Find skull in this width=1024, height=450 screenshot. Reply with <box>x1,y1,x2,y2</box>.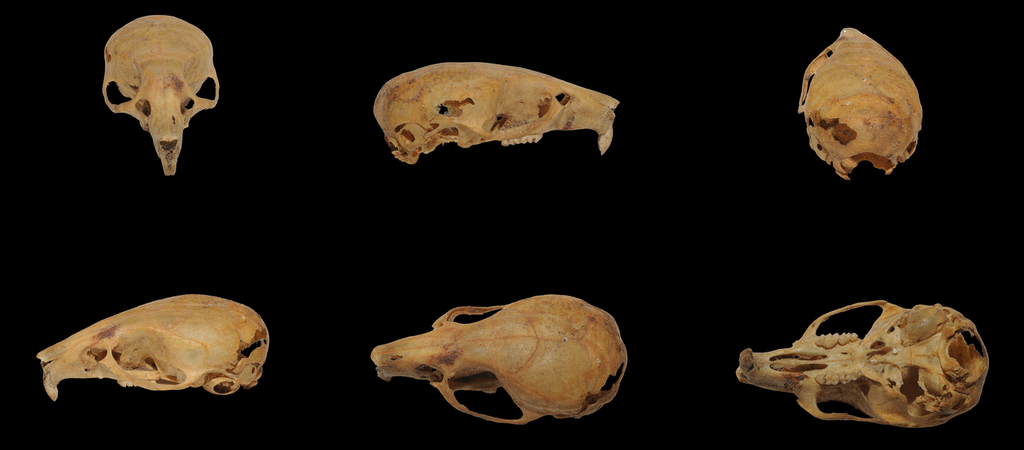
<box>797,23,930,179</box>.
